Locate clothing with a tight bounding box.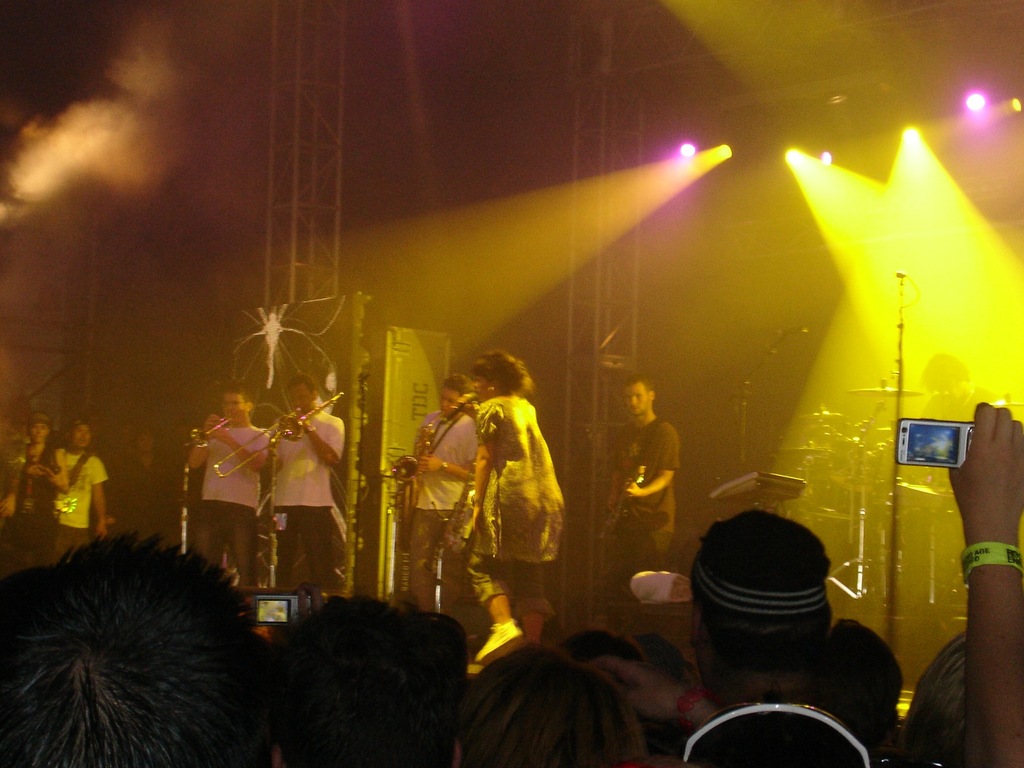
[x1=54, y1=454, x2=113, y2=558].
